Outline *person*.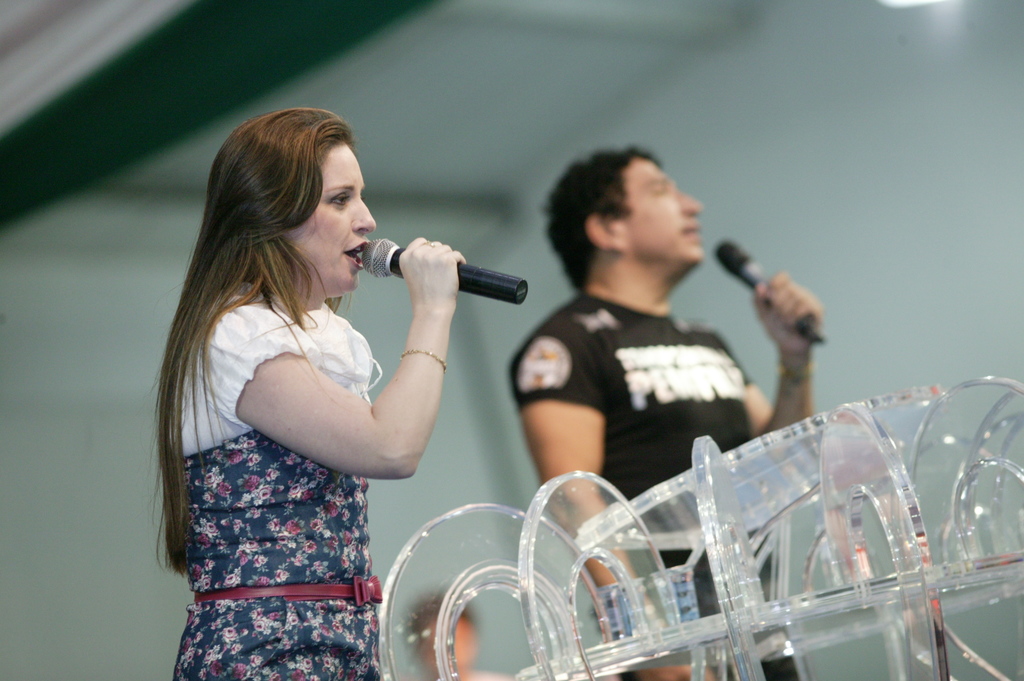
Outline: l=405, t=586, r=514, b=680.
